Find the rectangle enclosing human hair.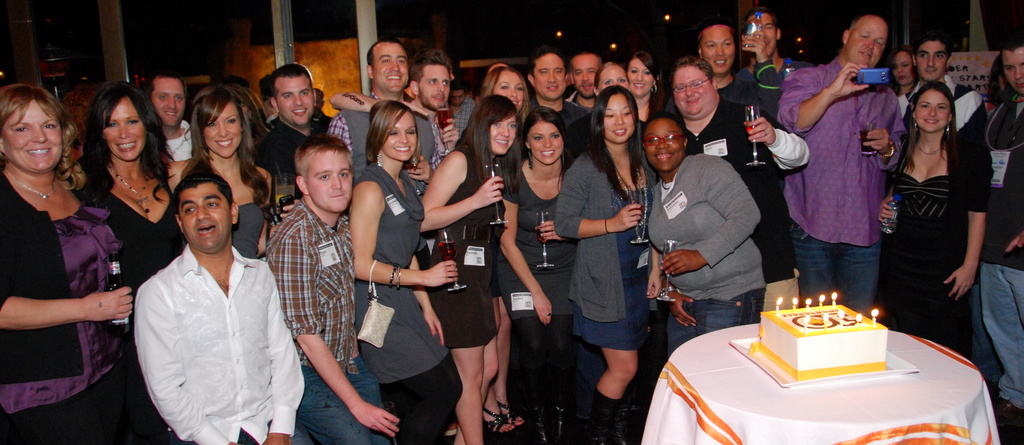
0/85/86/196.
